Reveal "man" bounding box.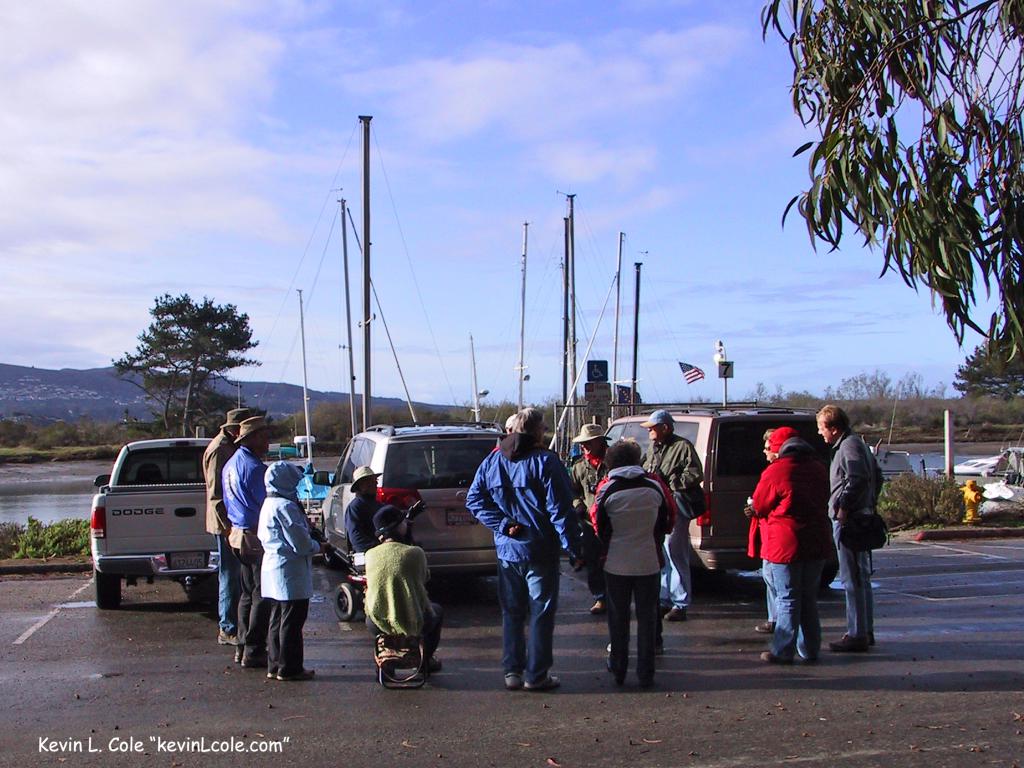
Revealed: [left=204, top=405, right=253, bottom=644].
